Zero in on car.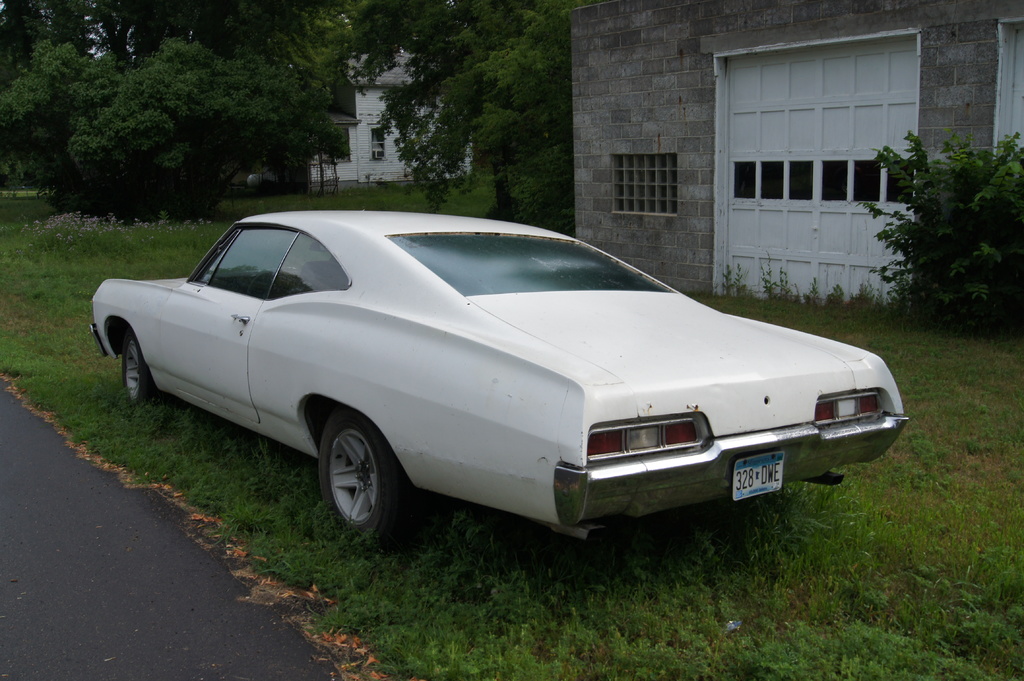
Zeroed in: [x1=86, y1=204, x2=884, y2=557].
